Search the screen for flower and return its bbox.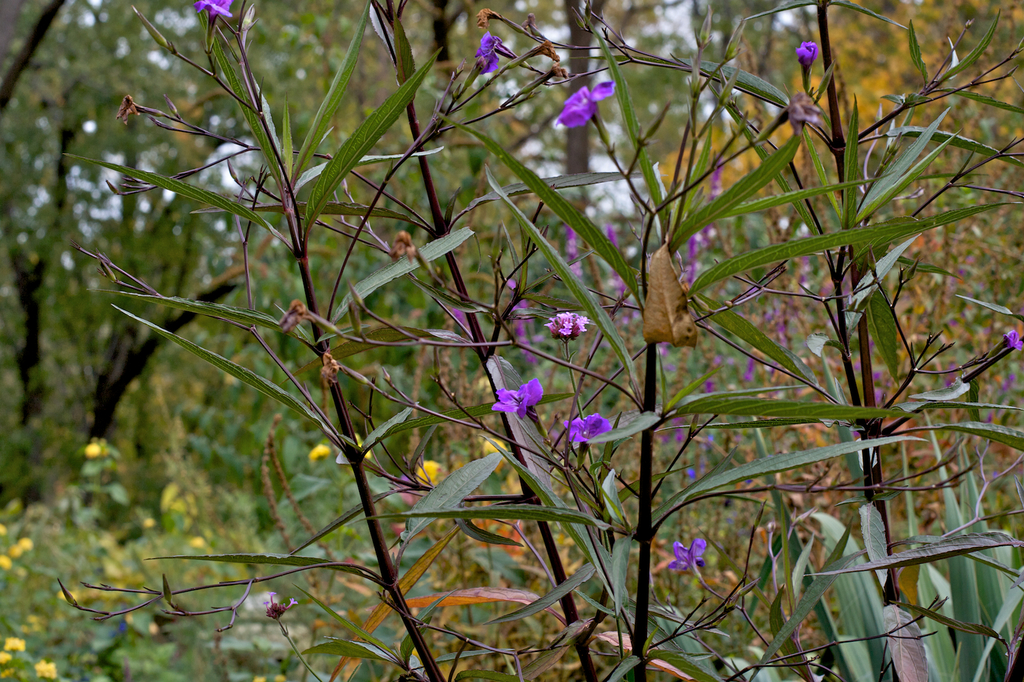
Found: locate(0, 540, 34, 571).
